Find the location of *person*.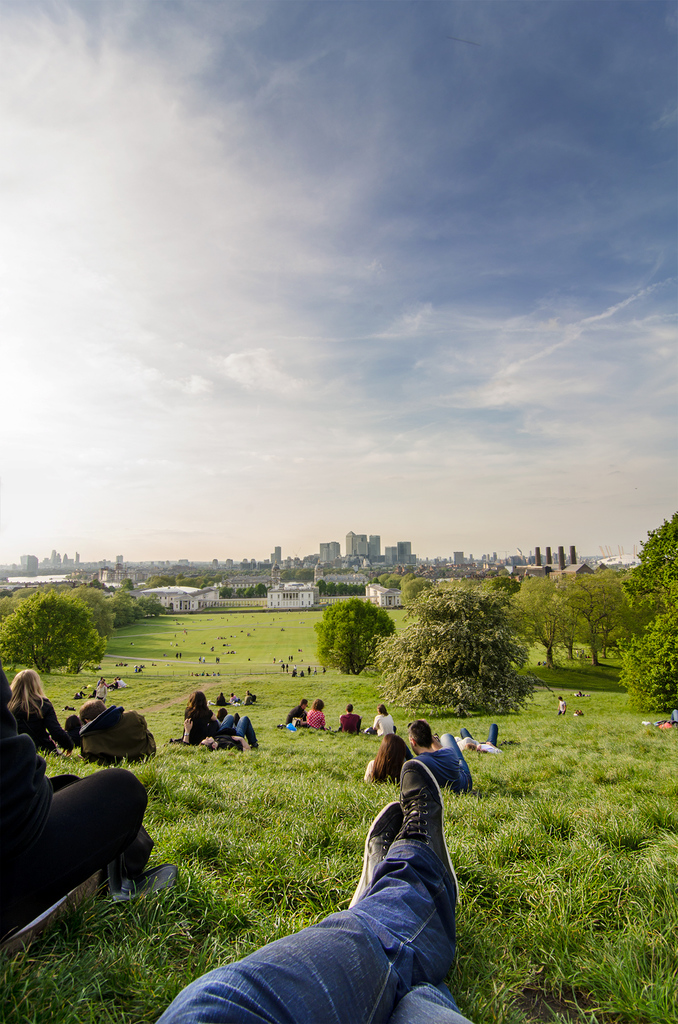
Location: [x1=454, y1=715, x2=503, y2=755].
